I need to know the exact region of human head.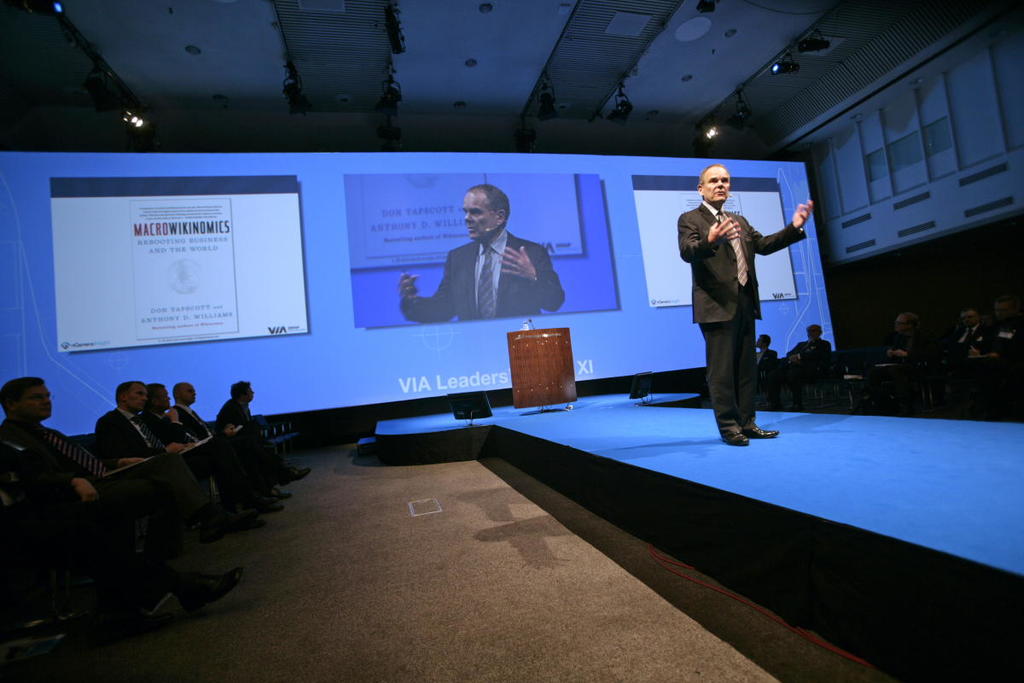
Region: {"x1": 173, "y1": 383, "x2": 198, "y2": 405}.
